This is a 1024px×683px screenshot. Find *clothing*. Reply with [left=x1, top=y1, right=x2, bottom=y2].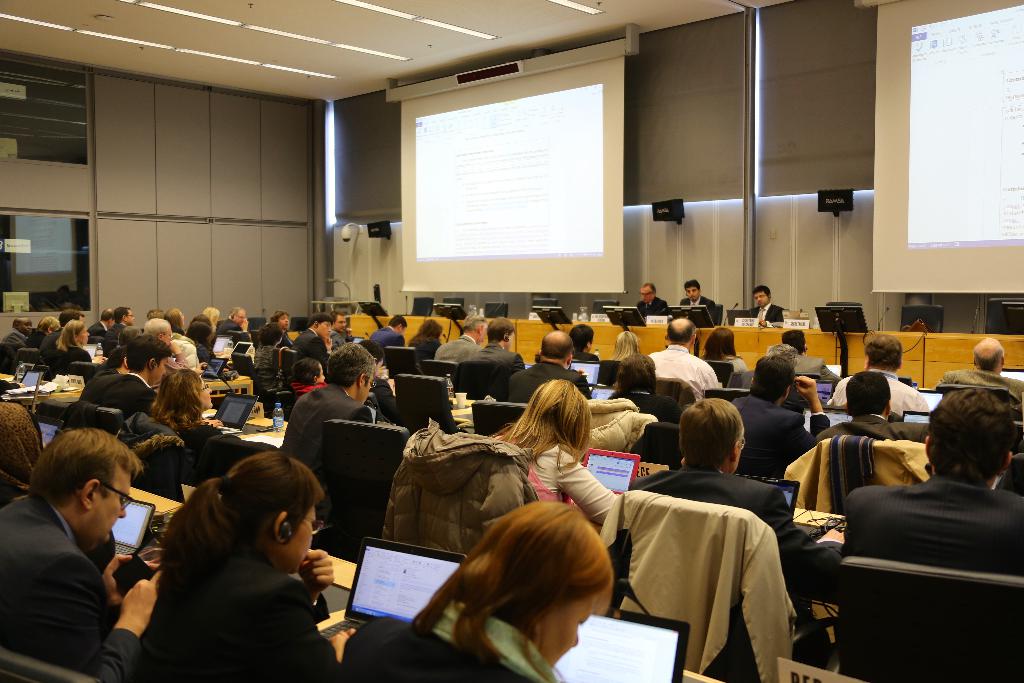
[left=280, top=388, right=372, bottom=515].
